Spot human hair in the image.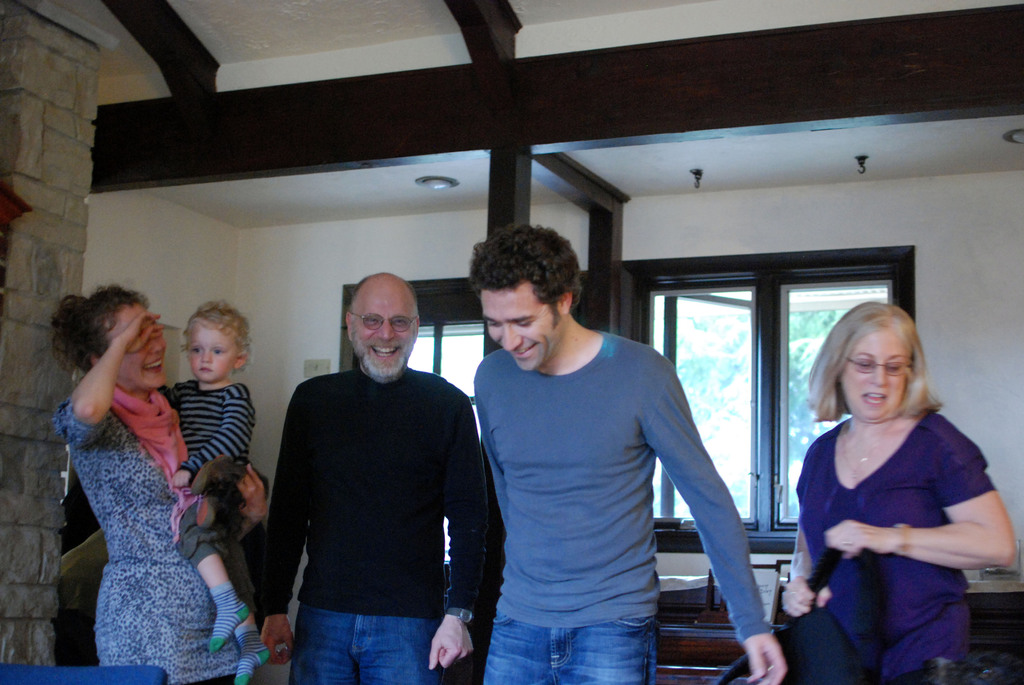
human hair found at 820, 311, 944, 453.
